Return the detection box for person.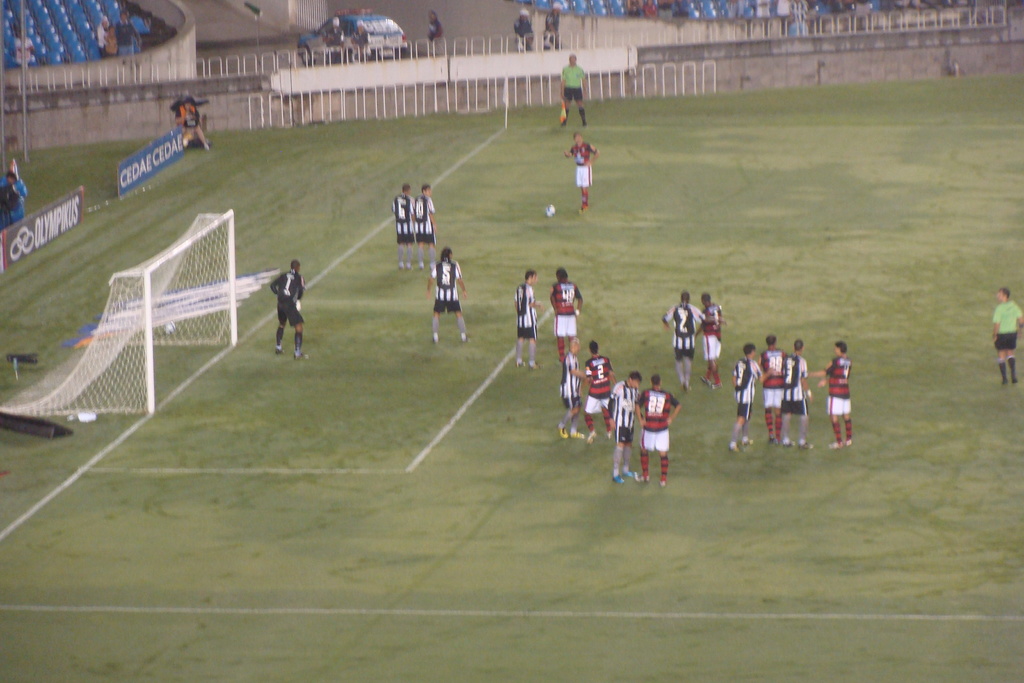
<region>0, 171, 30, 230</region>.
